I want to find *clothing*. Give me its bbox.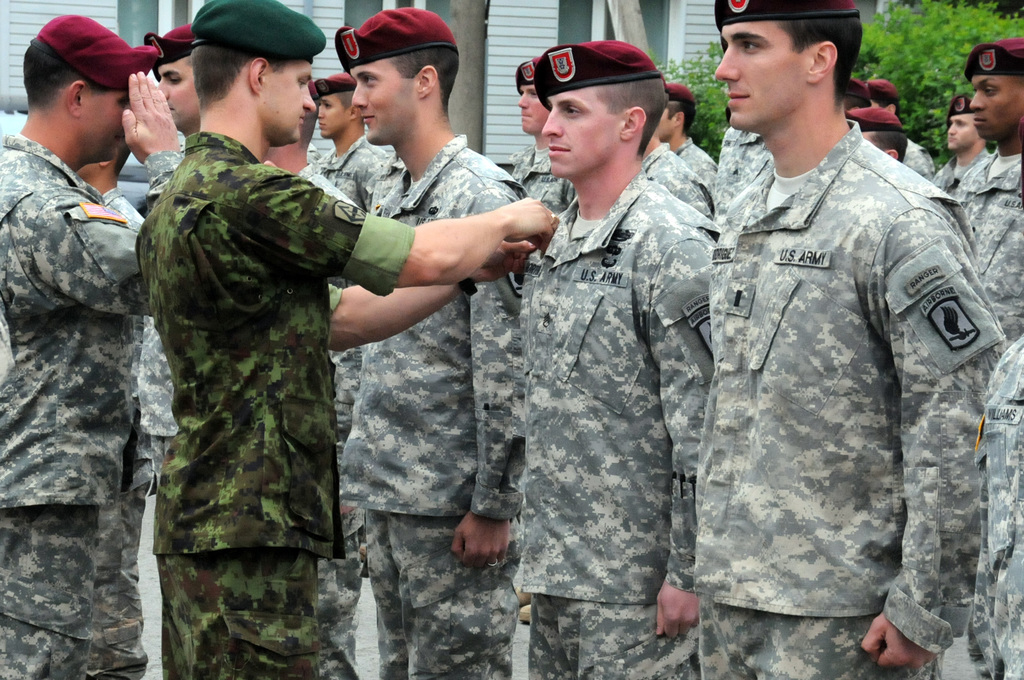
[left=132, top=129, right=418, bottom=679].
